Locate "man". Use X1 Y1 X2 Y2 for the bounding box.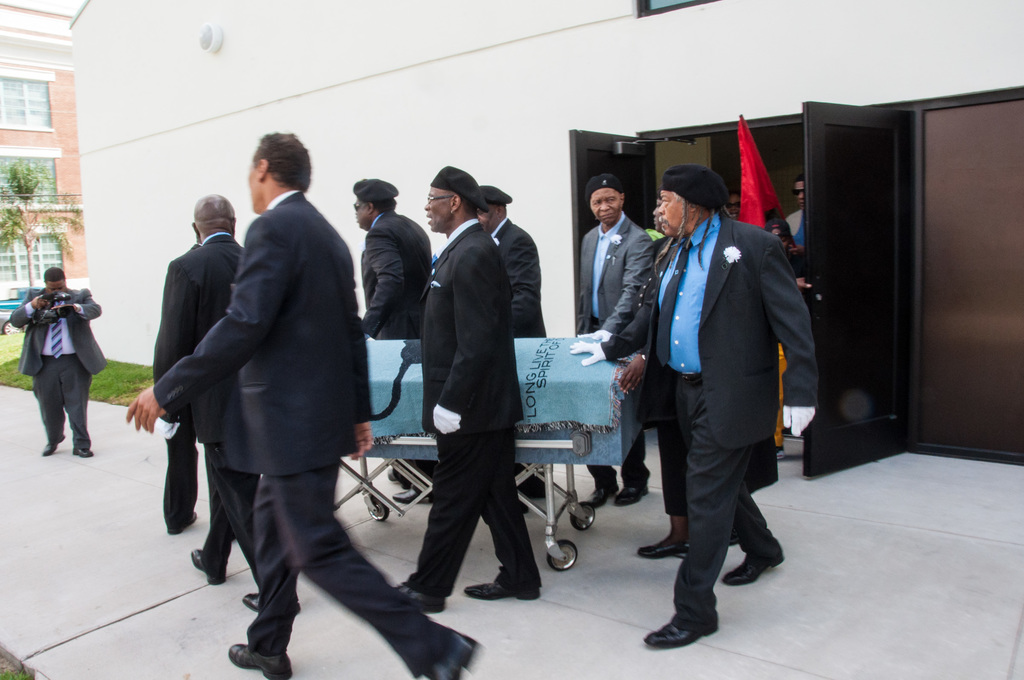
10 265 104 457.
